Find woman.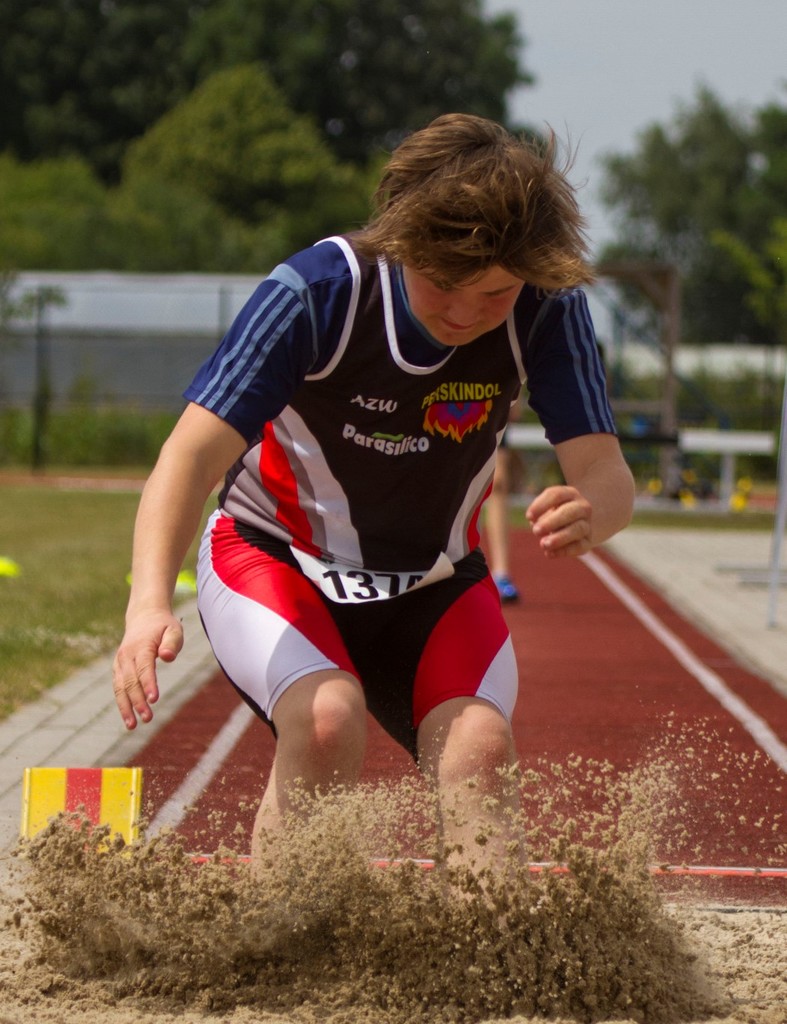
x1=115, y1=116, x2=631, y2=910.
